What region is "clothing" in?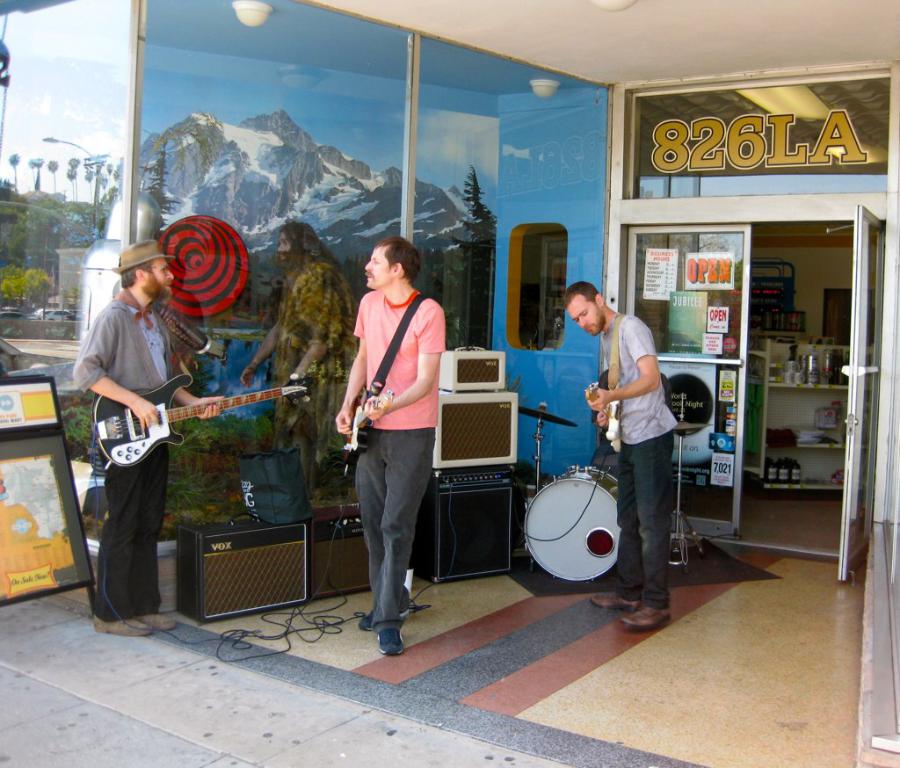
[61, 281, 178, 627].
